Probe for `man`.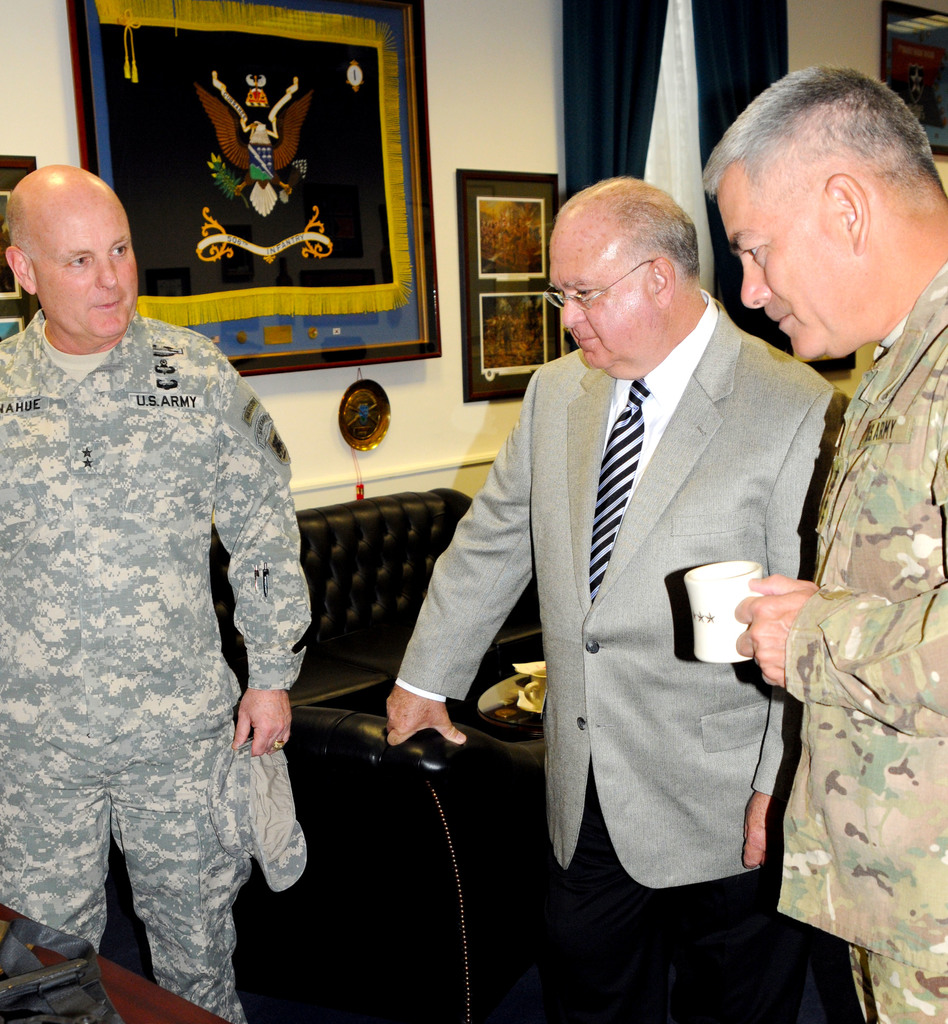
Probe result: bbox=[375, 172, 854, 1023].
